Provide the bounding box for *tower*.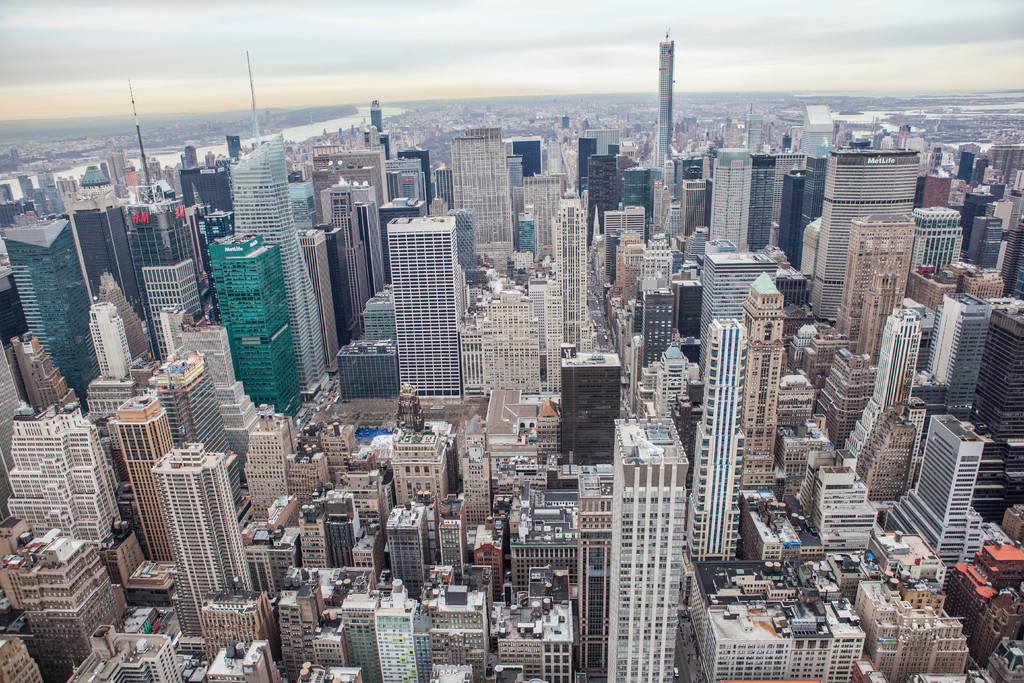
(left=148, top=444, right=255, bottom=645).
